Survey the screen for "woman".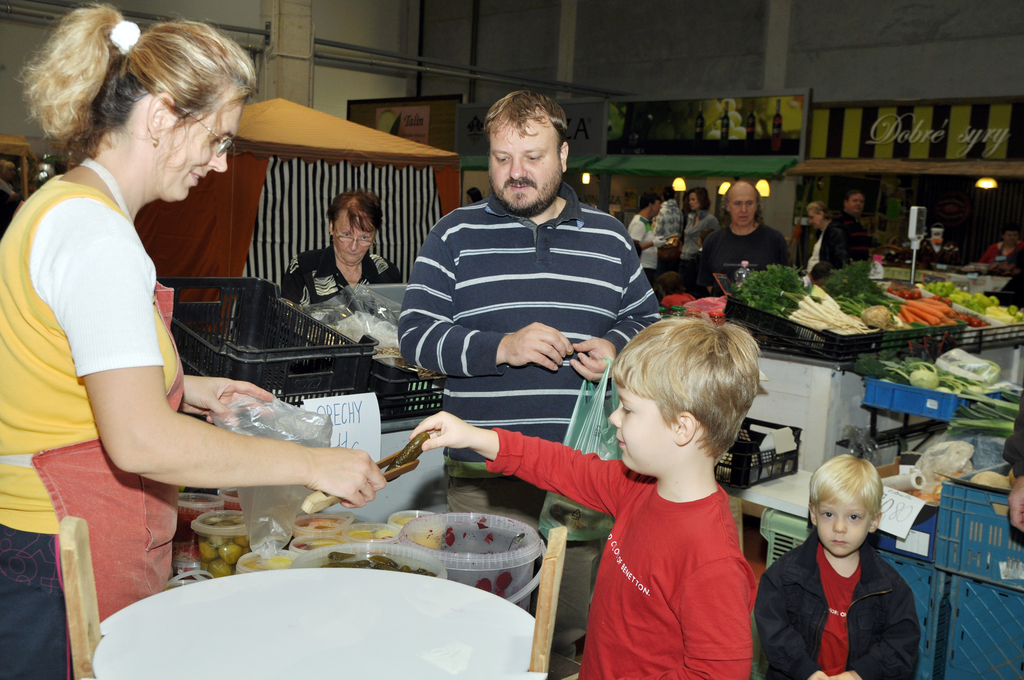
Survey found: rect(673, 181, 724, 282).
